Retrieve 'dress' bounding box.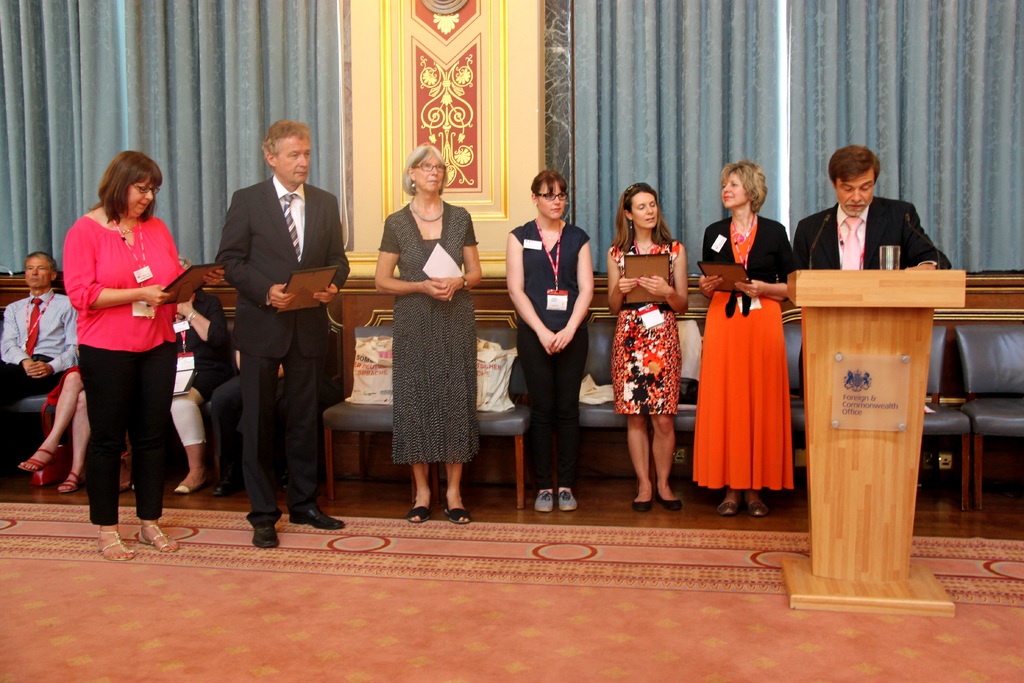
Bounding box: x1=610 y1=239 x2=686 y2=418.
